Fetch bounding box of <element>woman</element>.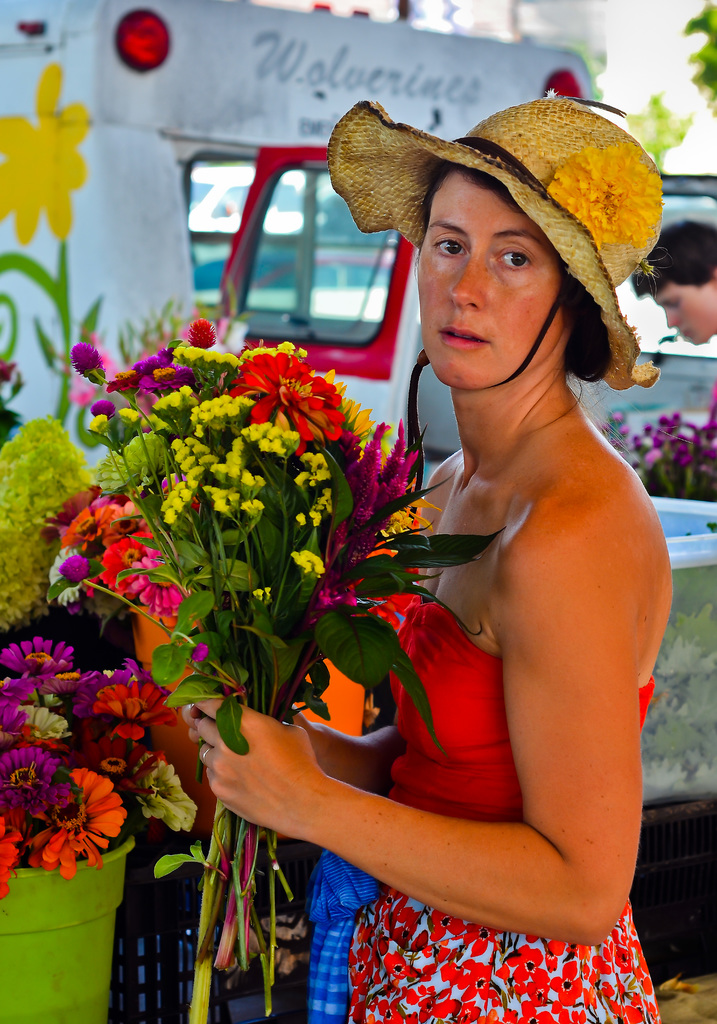
Bbox: (x1=271, y1=72, x2=663, y2=1023).
